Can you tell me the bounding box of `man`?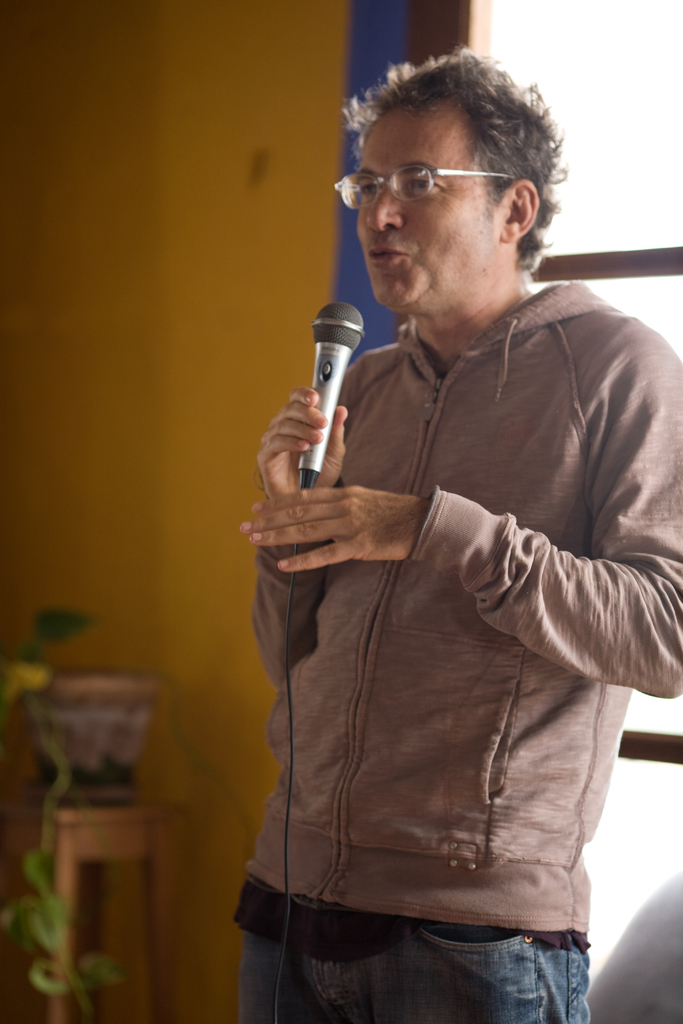
[x1=213, y1=42, x2=682, y2=1023].
